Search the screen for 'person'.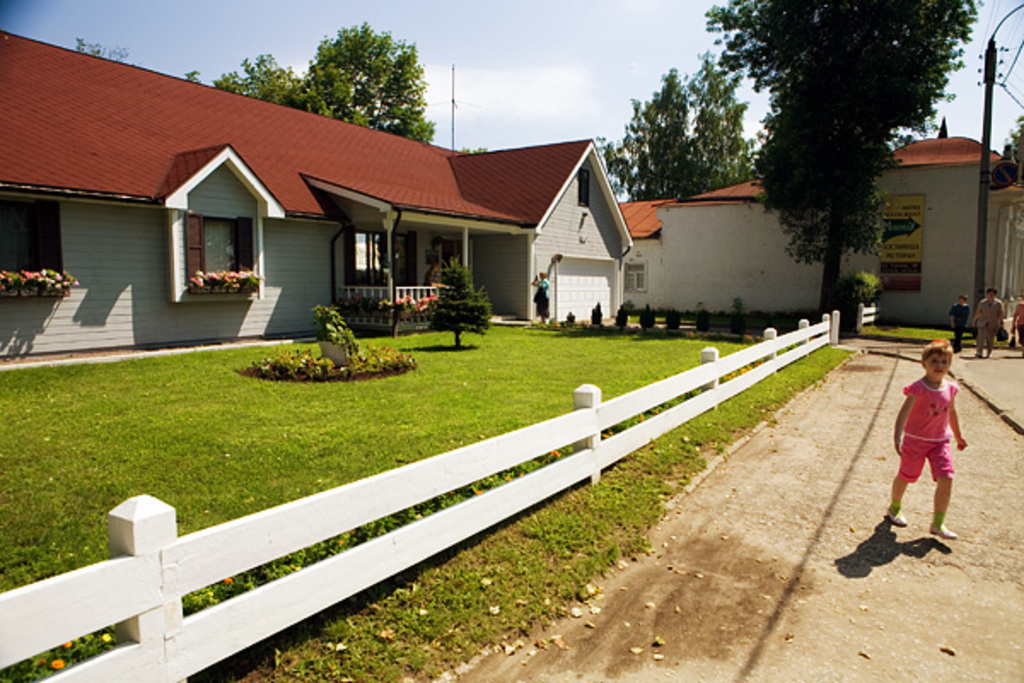
Found at {"left": 976, "top": 287, "right": 1000, "bottom": 357}.
